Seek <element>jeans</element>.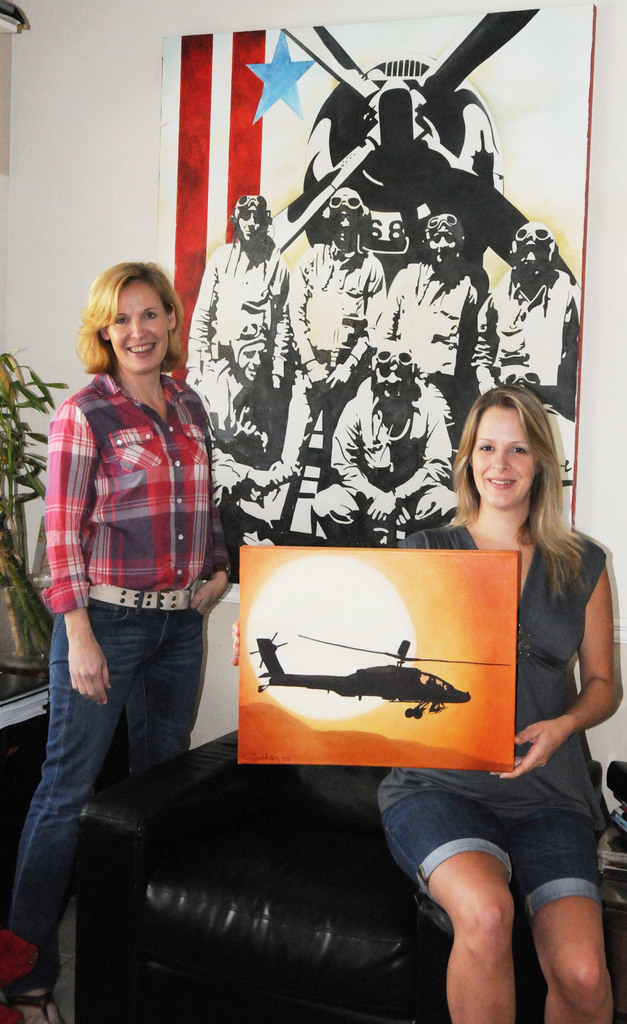
[x1=381, y1=799, x2=626, y2=930].
